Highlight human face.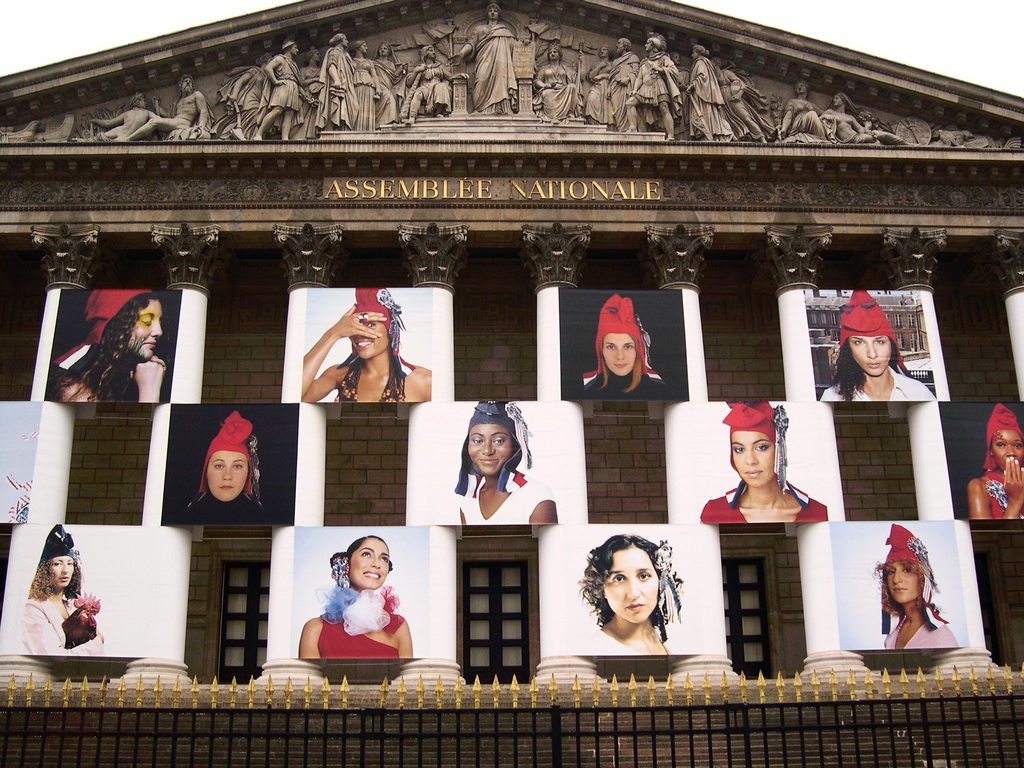
Highlighted region: <region>642, 36, 653, 51</region>.
